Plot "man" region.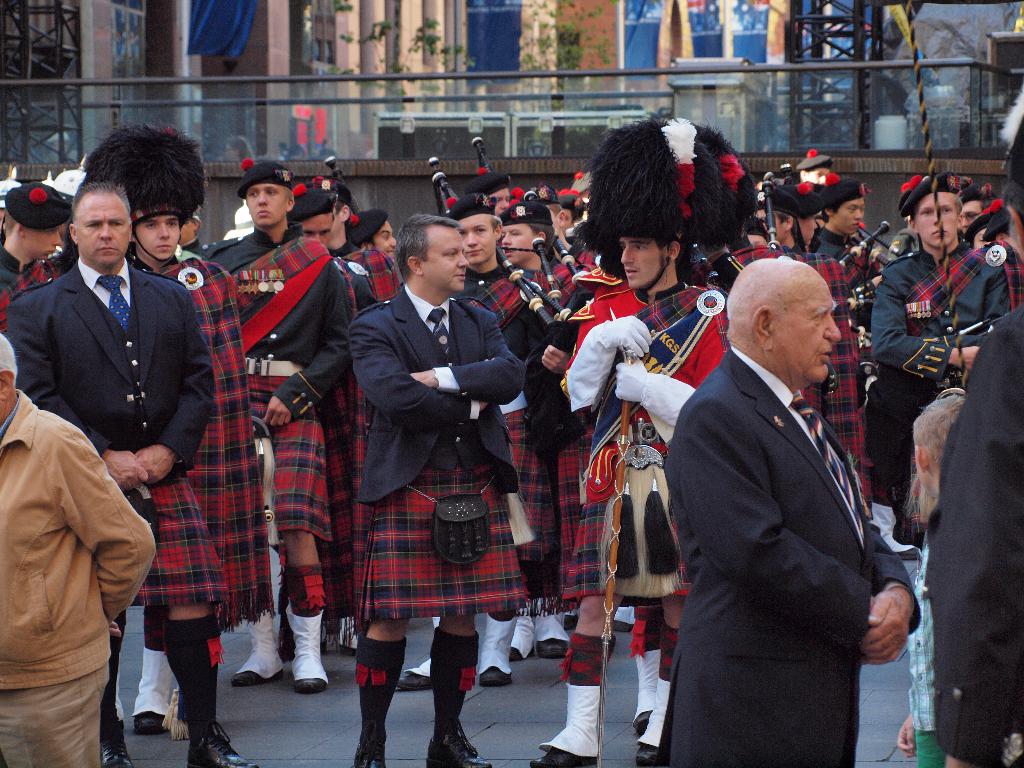
Plotted at x1=1 y1=180 x2=262 y2=767.
